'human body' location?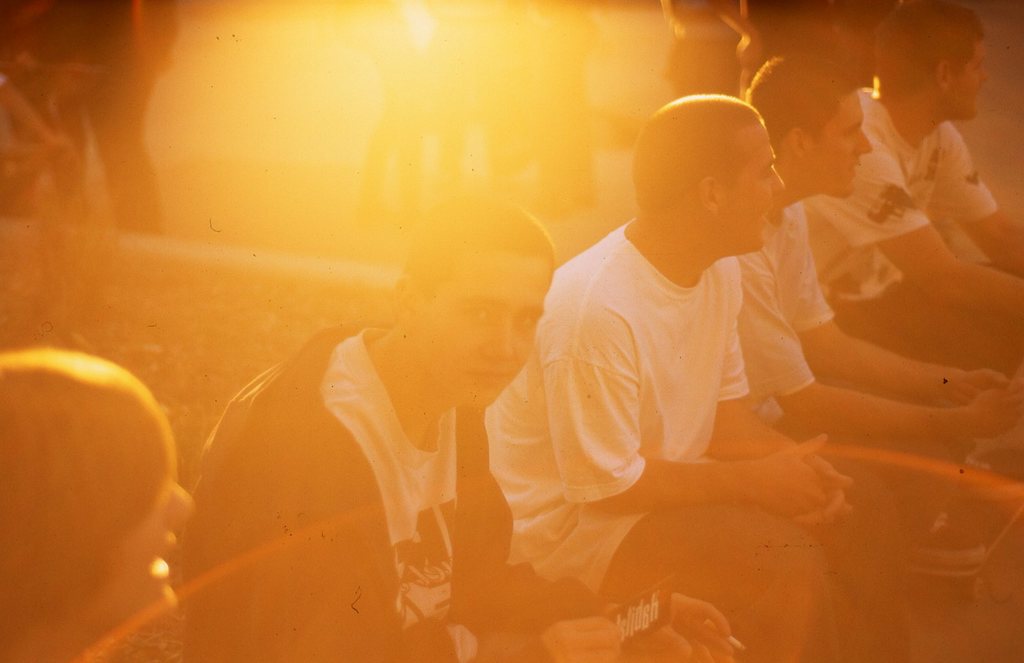
<bbox>808, 87, 1023, 379</bbox>
